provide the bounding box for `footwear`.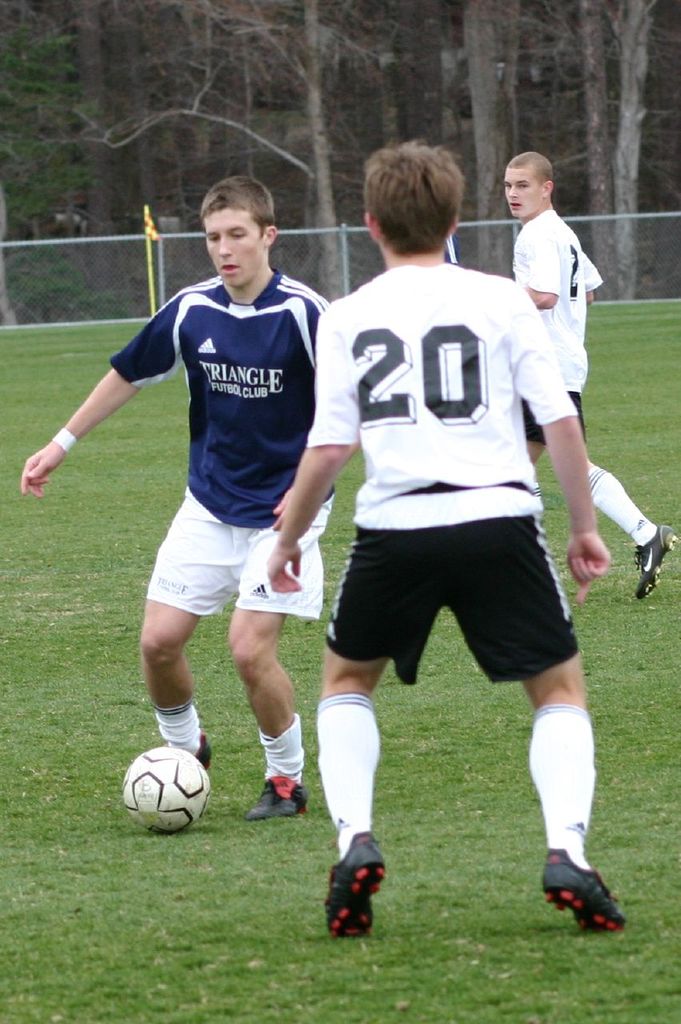
<region>327, 827, 387, 943</region>.
